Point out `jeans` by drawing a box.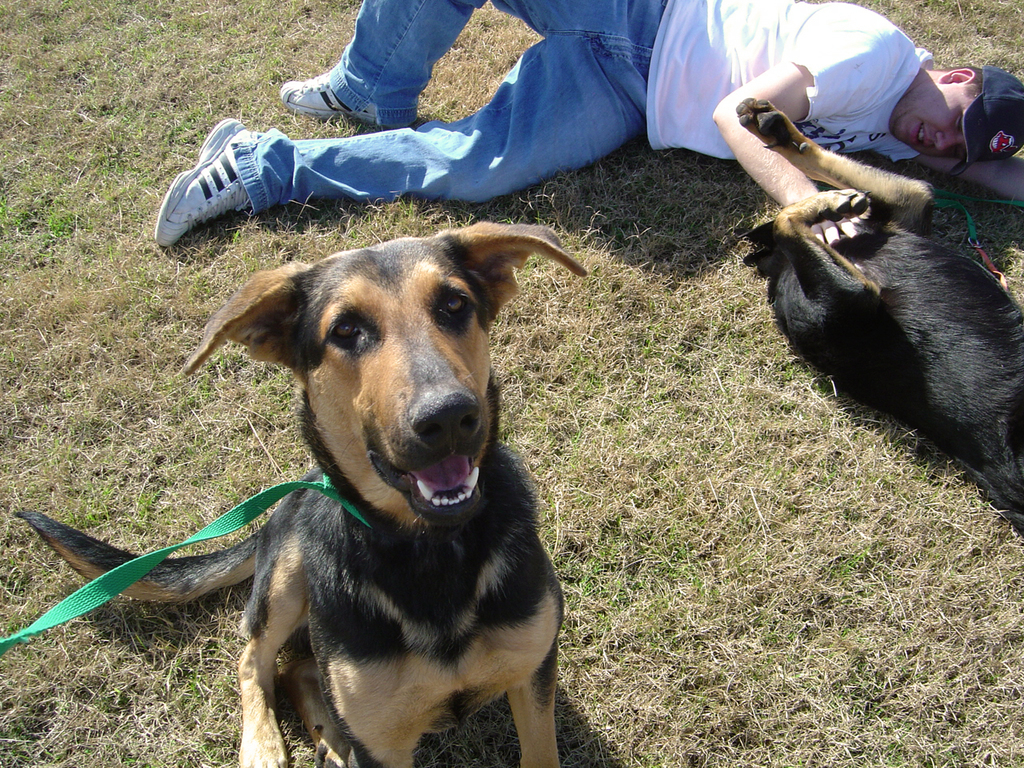
232/1/667/217.
